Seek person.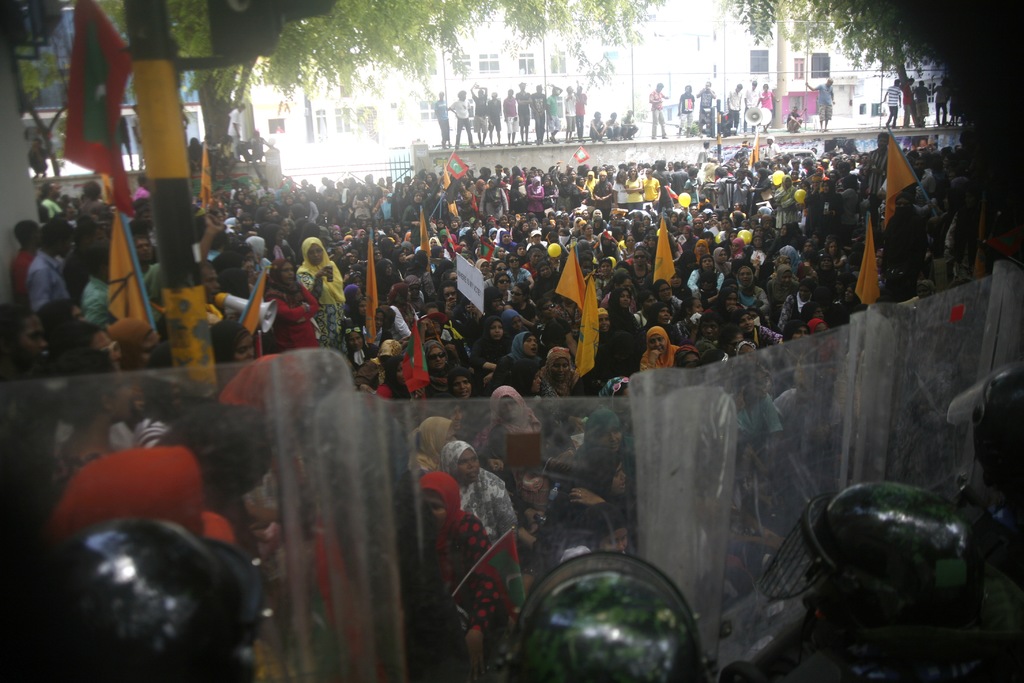
(left=908, top=76, right=933, bottom=124).
